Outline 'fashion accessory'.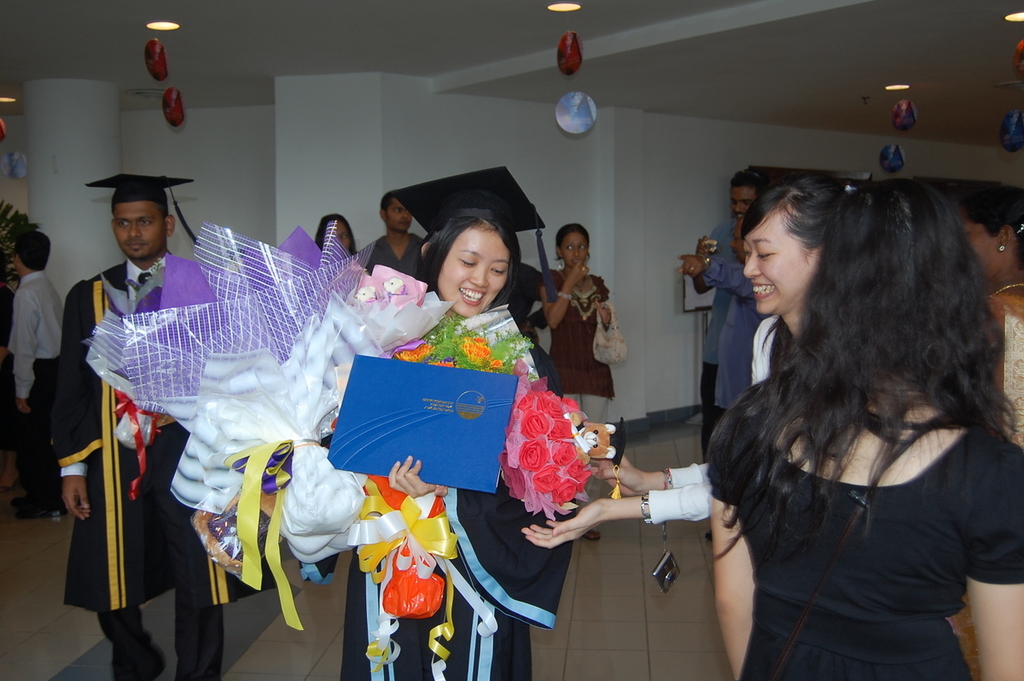
Outline: 765:416:956:680.
